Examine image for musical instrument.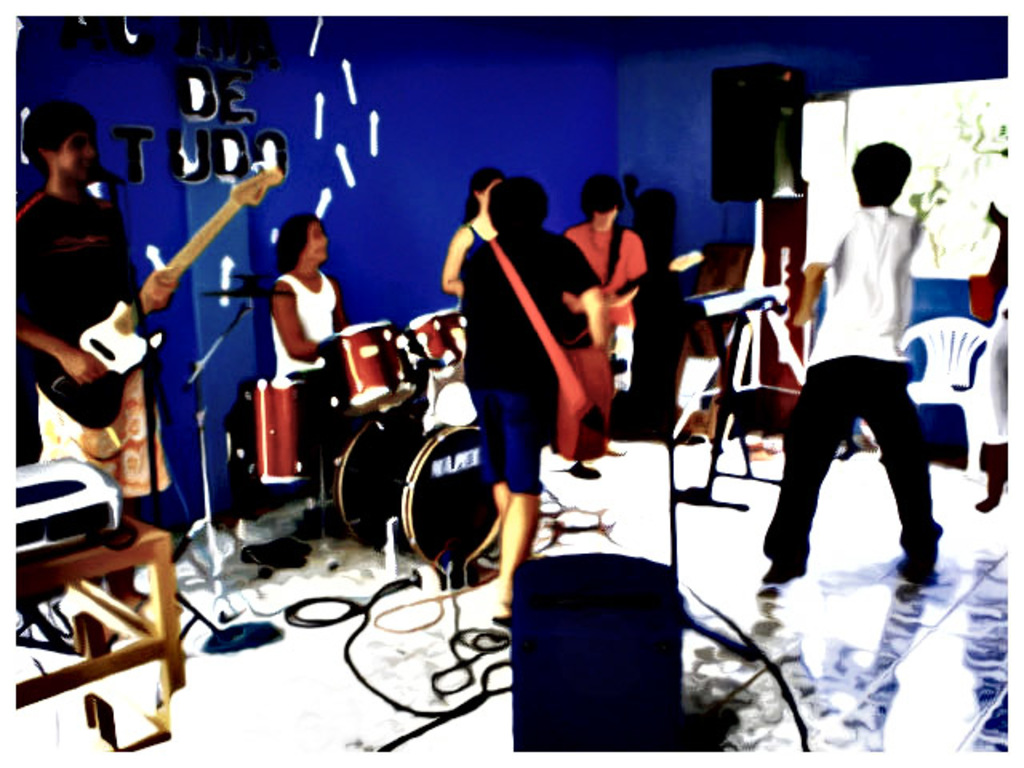
Examination result: <region>30, 162, 294, 434</region>.
